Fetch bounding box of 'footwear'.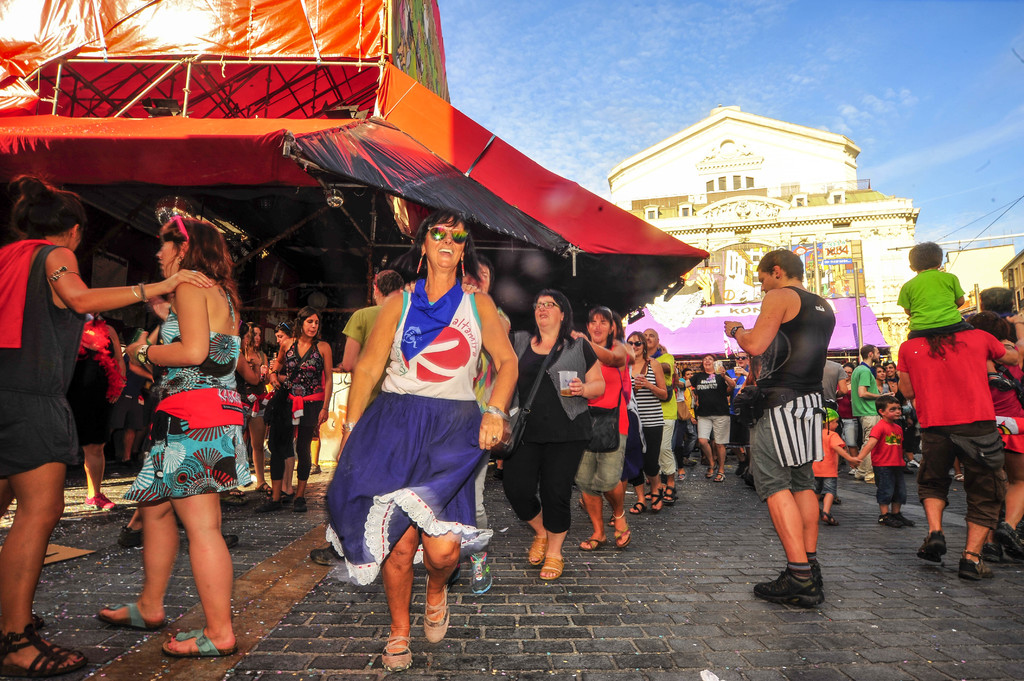
Bbox: 82, 492, 120, 507.
